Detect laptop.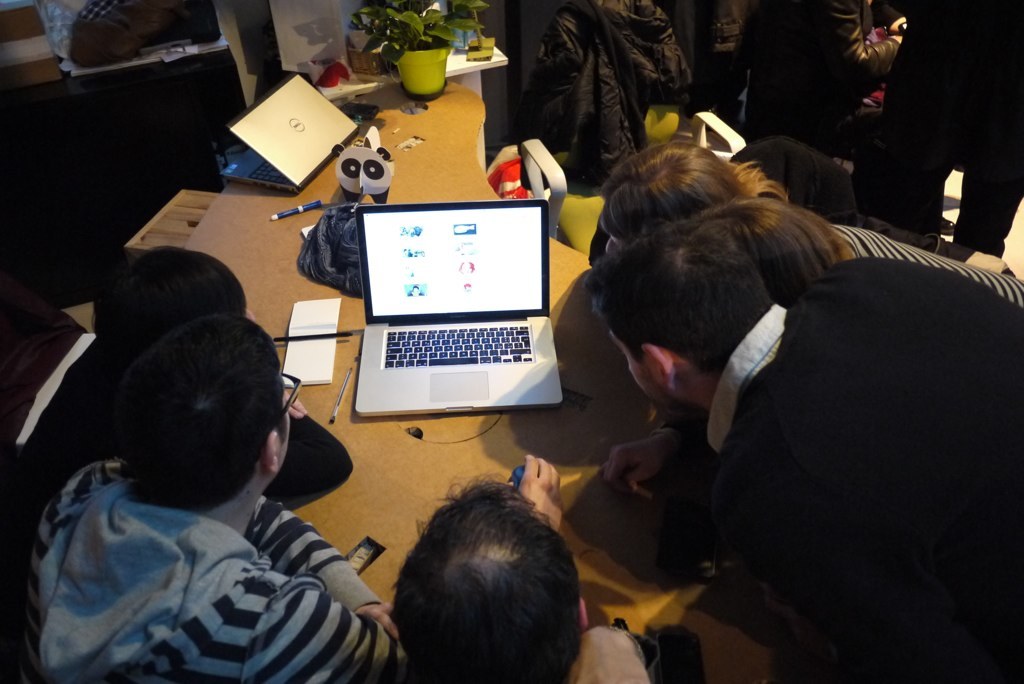
Detected at (left=221, top=76, right=357, bottom=193).
